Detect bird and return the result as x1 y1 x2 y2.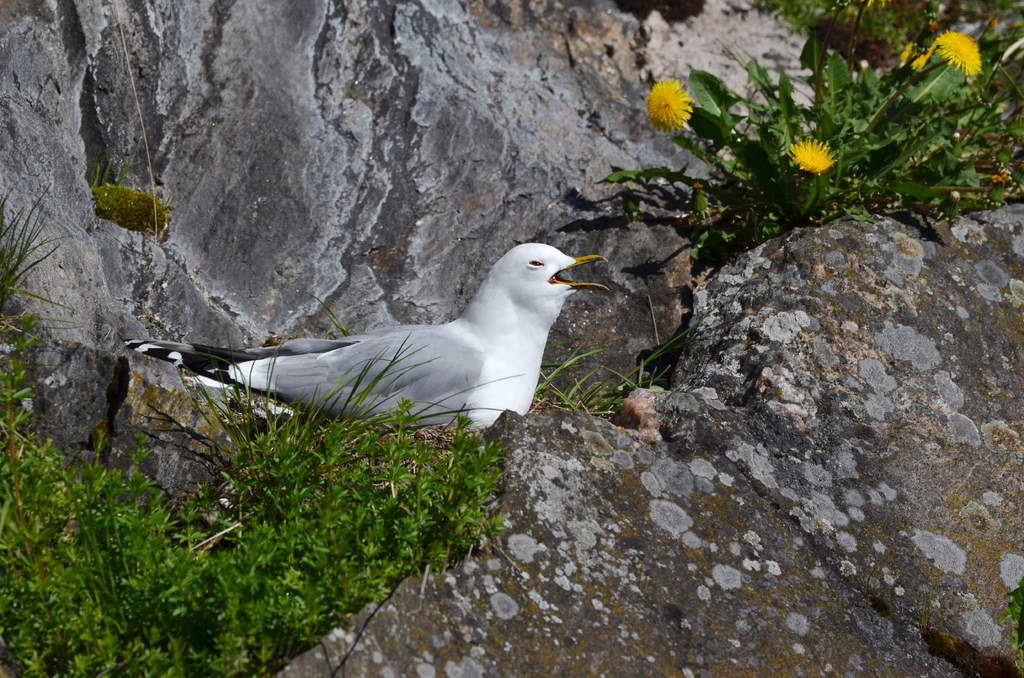
118 236 626 449.
